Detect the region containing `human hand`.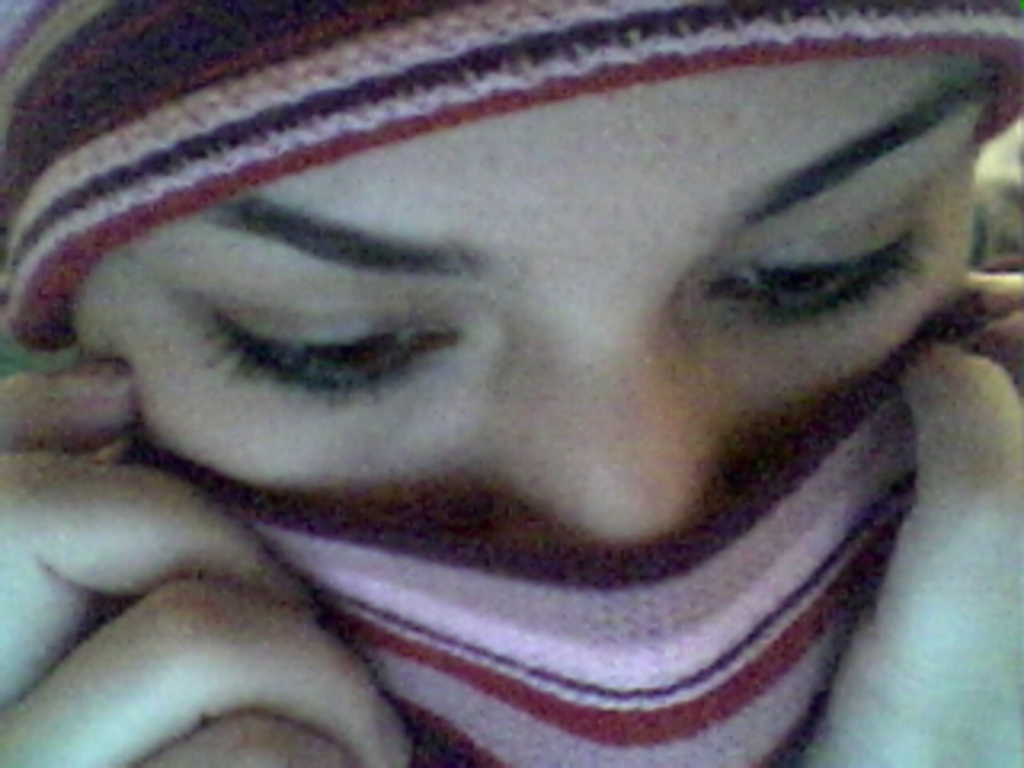
0/413/419/765.
